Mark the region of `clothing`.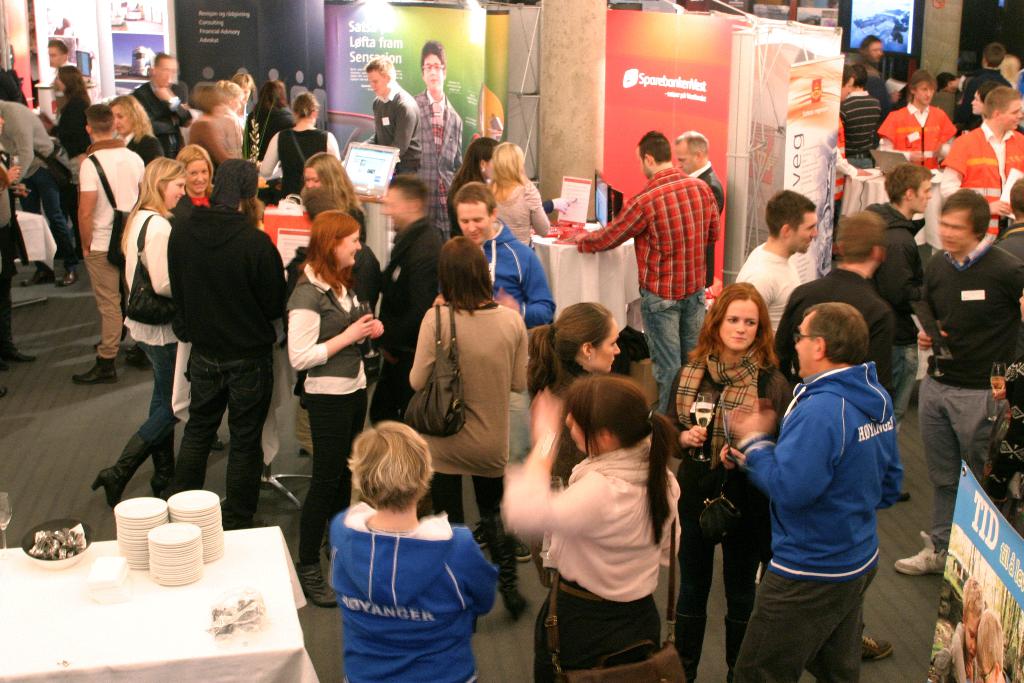
Region: 591,175,710,289.
